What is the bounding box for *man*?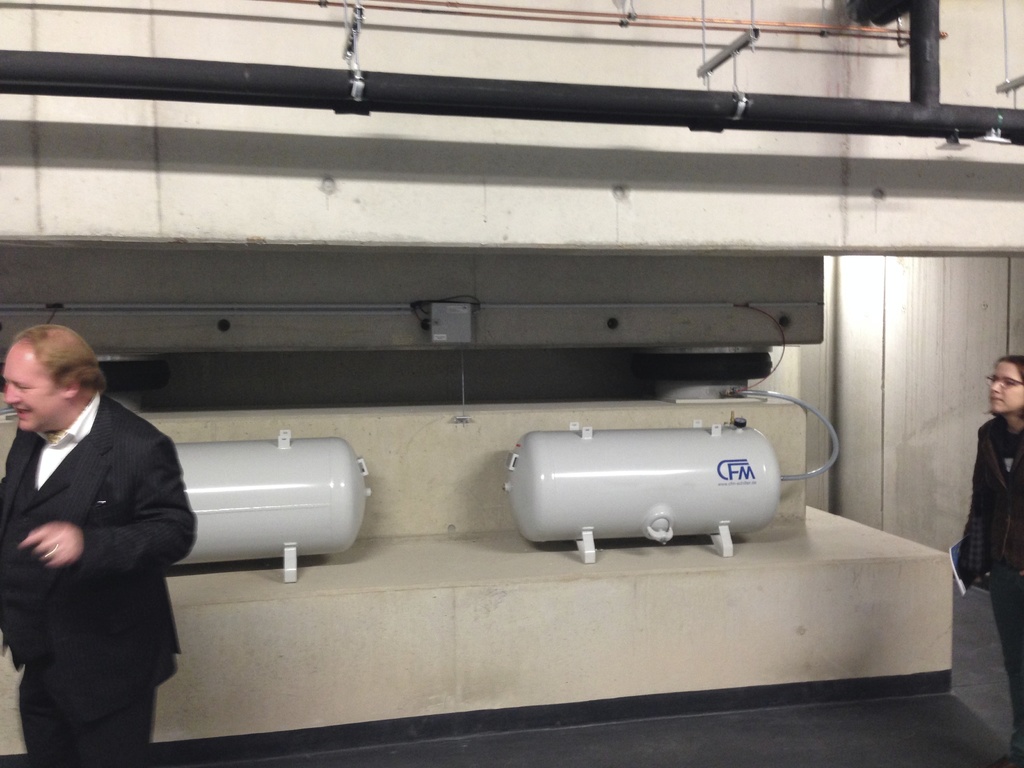
(x1=0, y1=321, x2=202, y2=767).
